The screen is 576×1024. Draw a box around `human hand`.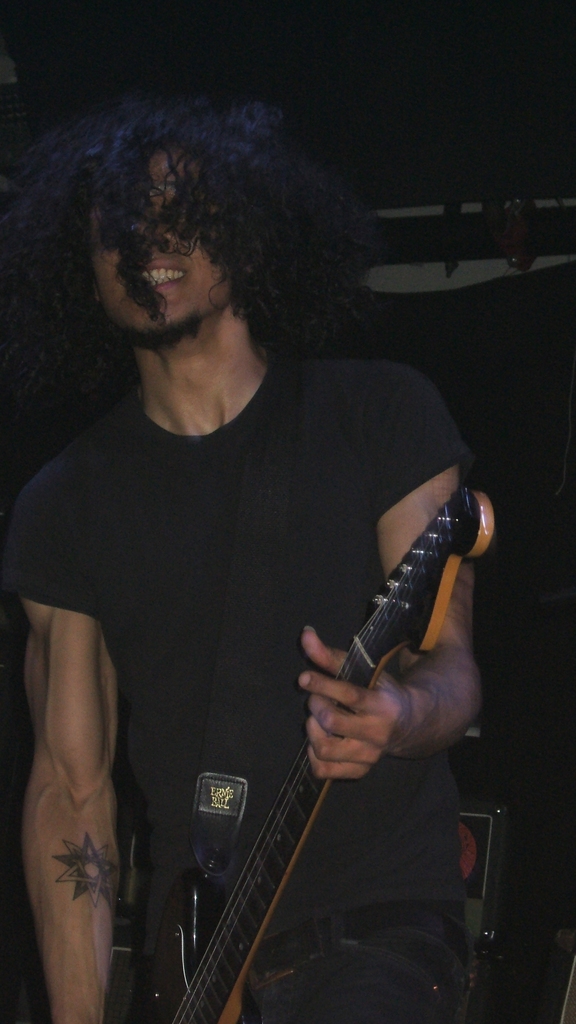
Rect(298, 616, 433, 792).
